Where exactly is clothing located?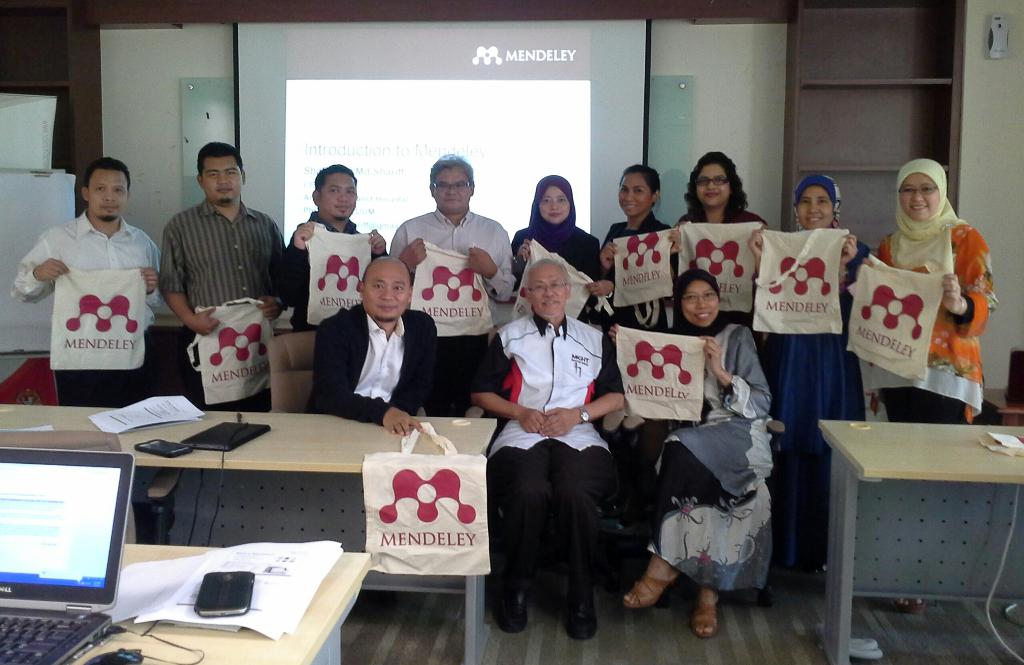
Its bounding box is left=284, top=212, right=388, bottom=339.
